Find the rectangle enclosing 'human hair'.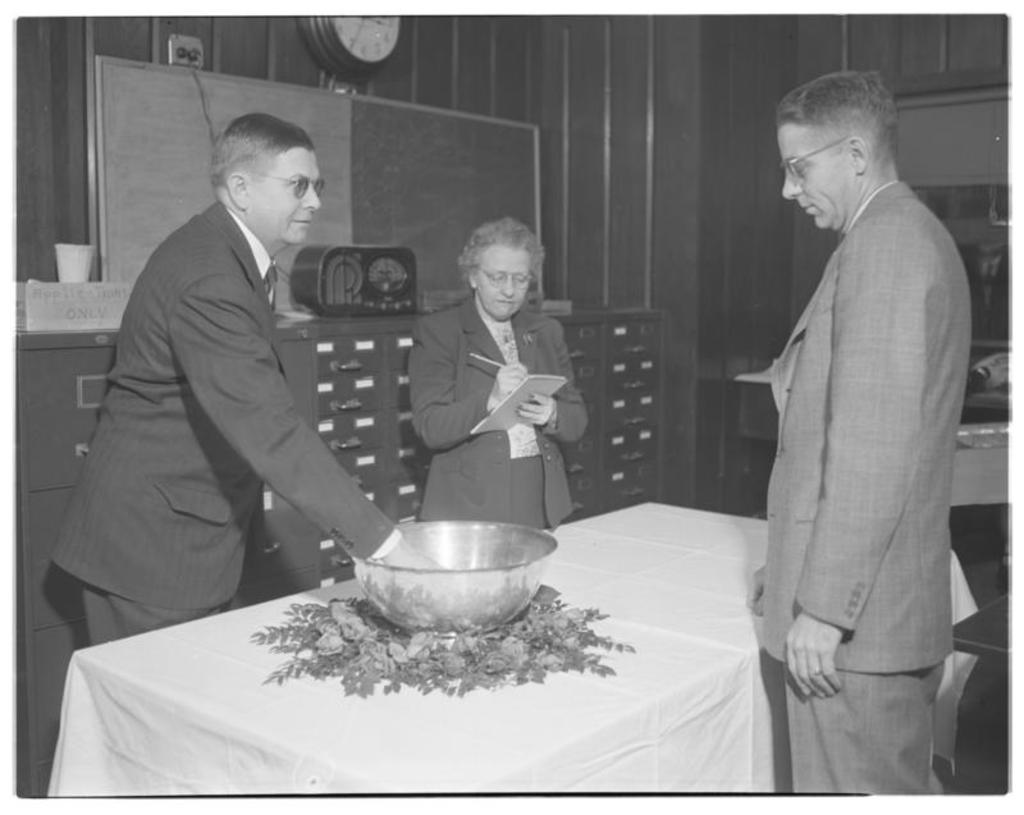
select_region(787, 75, 904, 188).
